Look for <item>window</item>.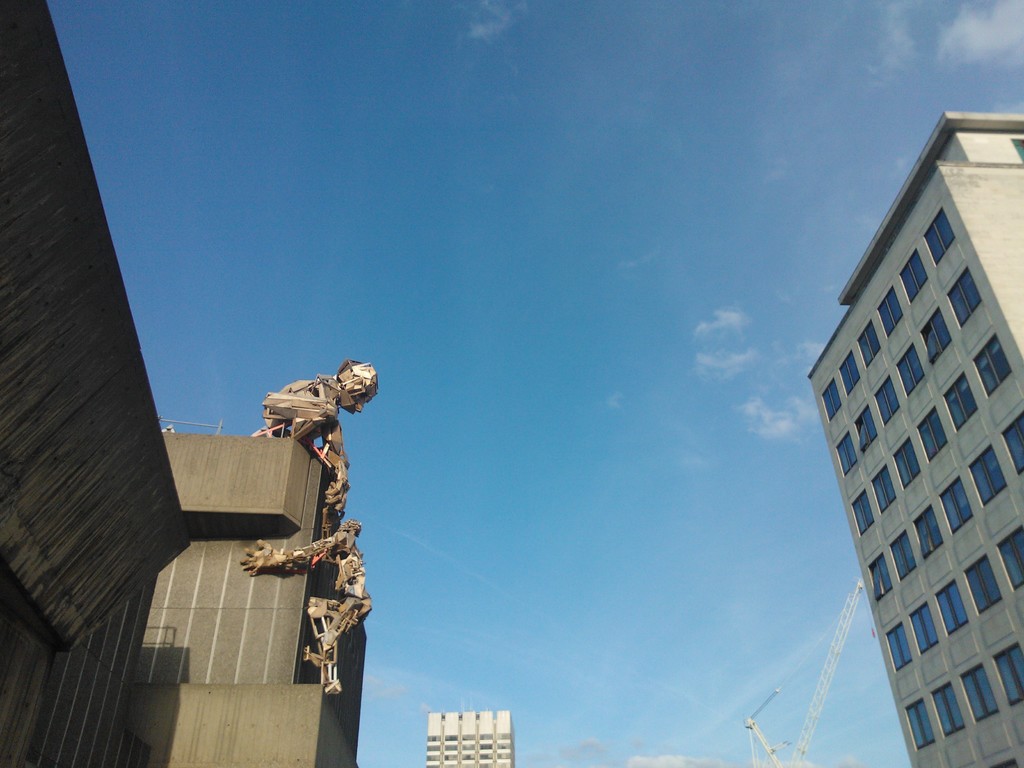
Found: [left=874, top=379, right=907, bottom=429].
